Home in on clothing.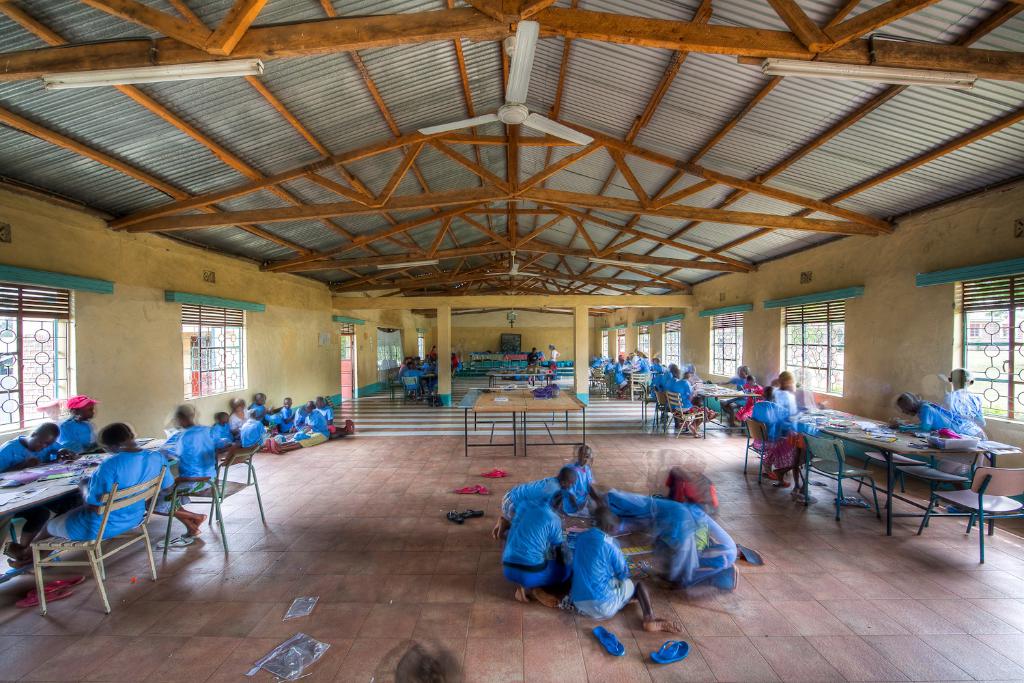
Homed in at BBox(239, 417, 268, 452).
